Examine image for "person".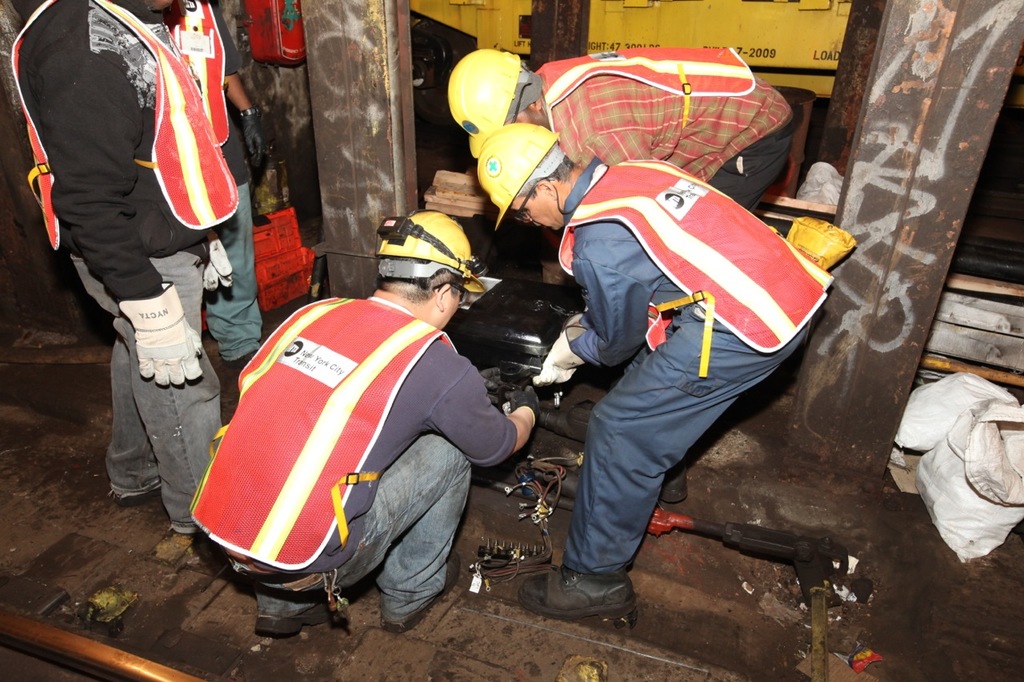
Examination result: (22,0,251,520).
